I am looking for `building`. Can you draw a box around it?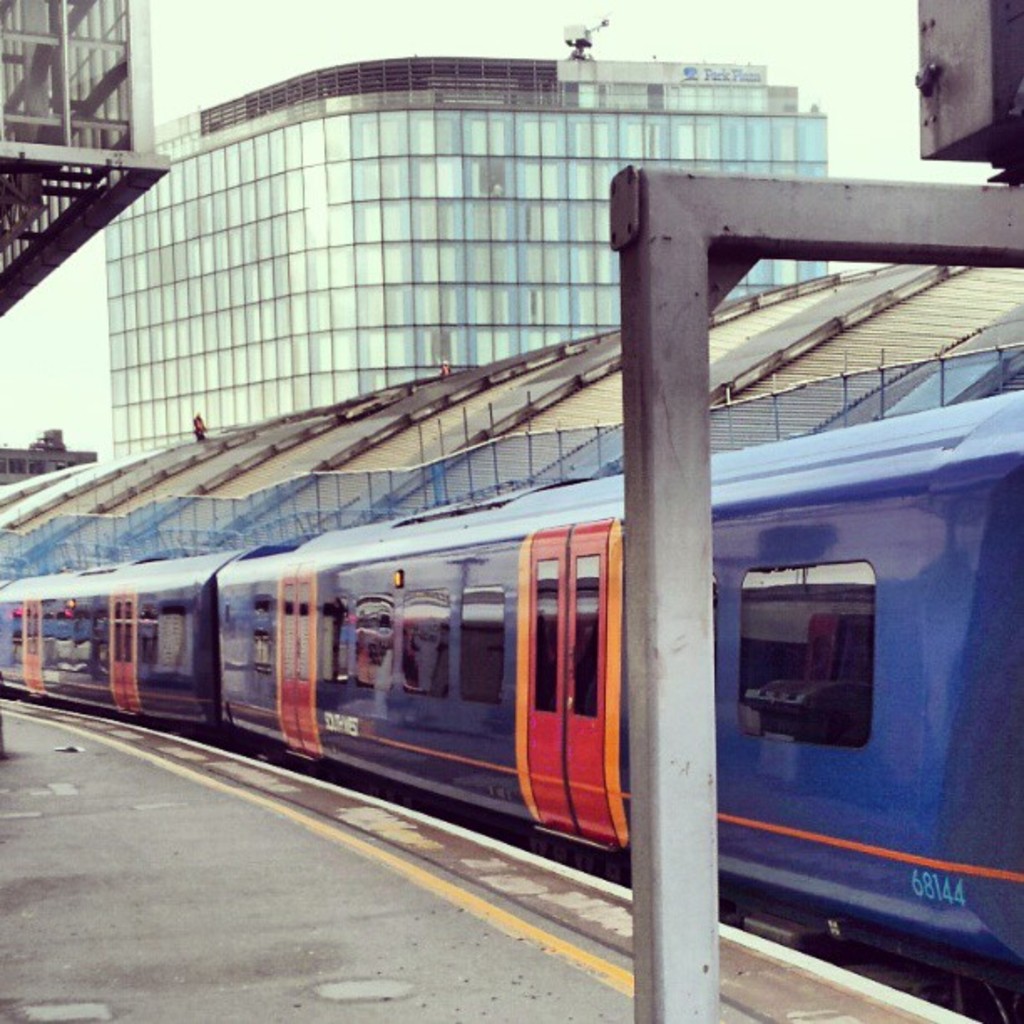
Sure, the bounding box is 0 432 100 485.
